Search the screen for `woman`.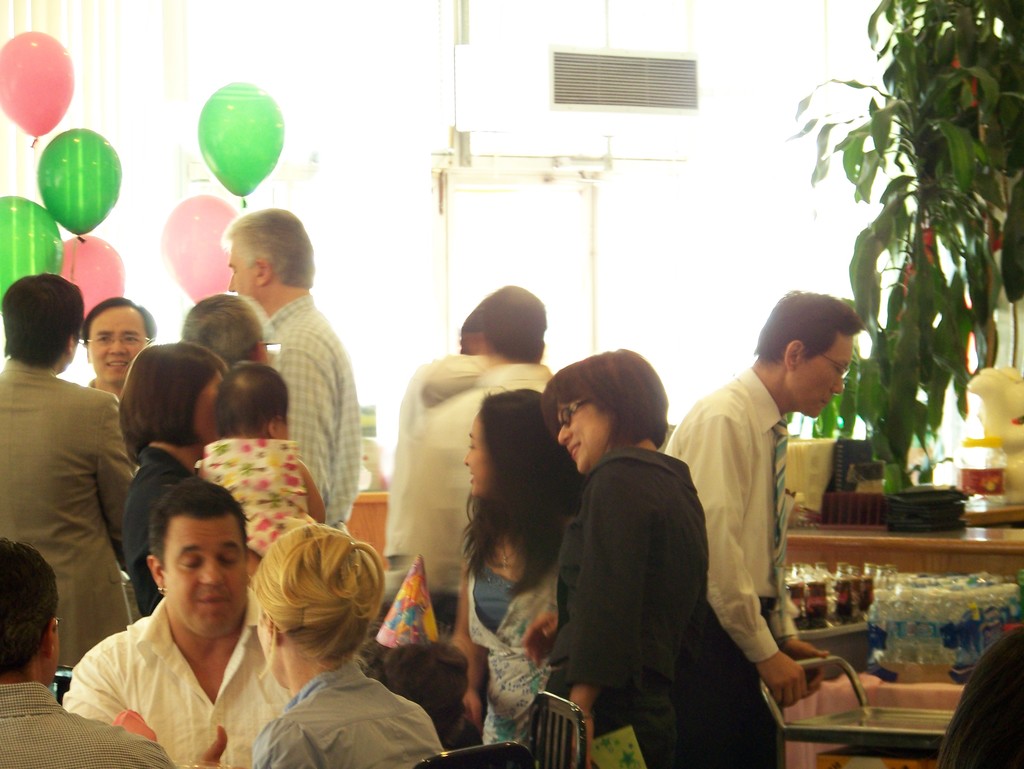
Found at bbox(111, 340, 227, 622).
